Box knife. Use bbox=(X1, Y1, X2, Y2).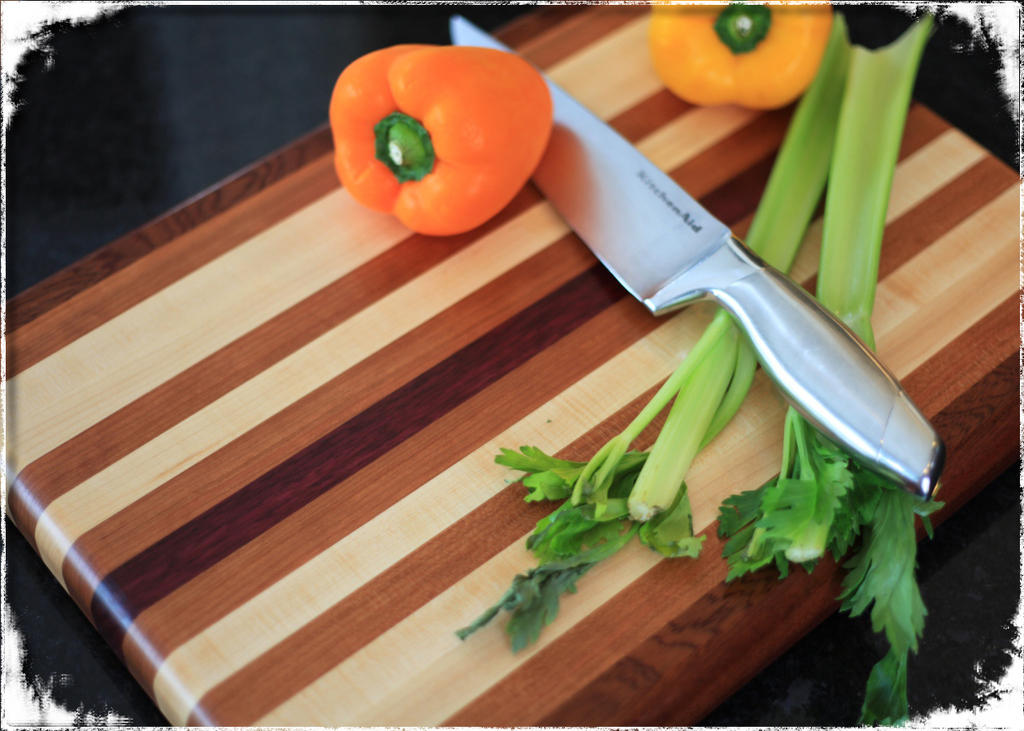
bbox=(448, 10, 948, 500).
